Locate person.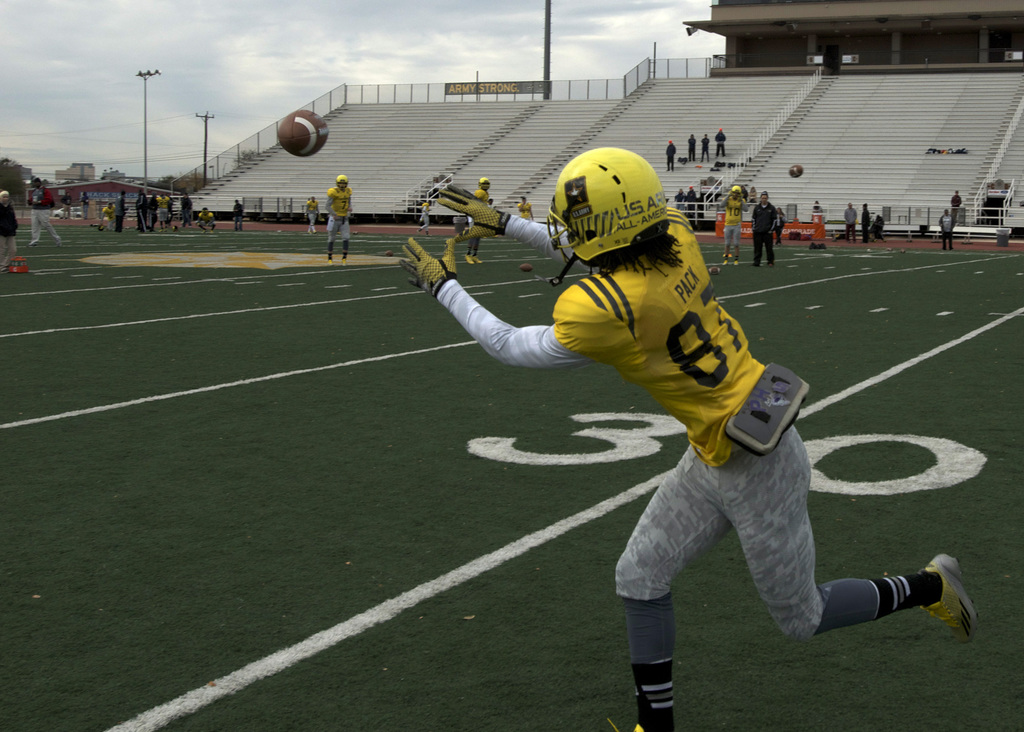
Bounding box: detection(748, 187, 780, 270).
